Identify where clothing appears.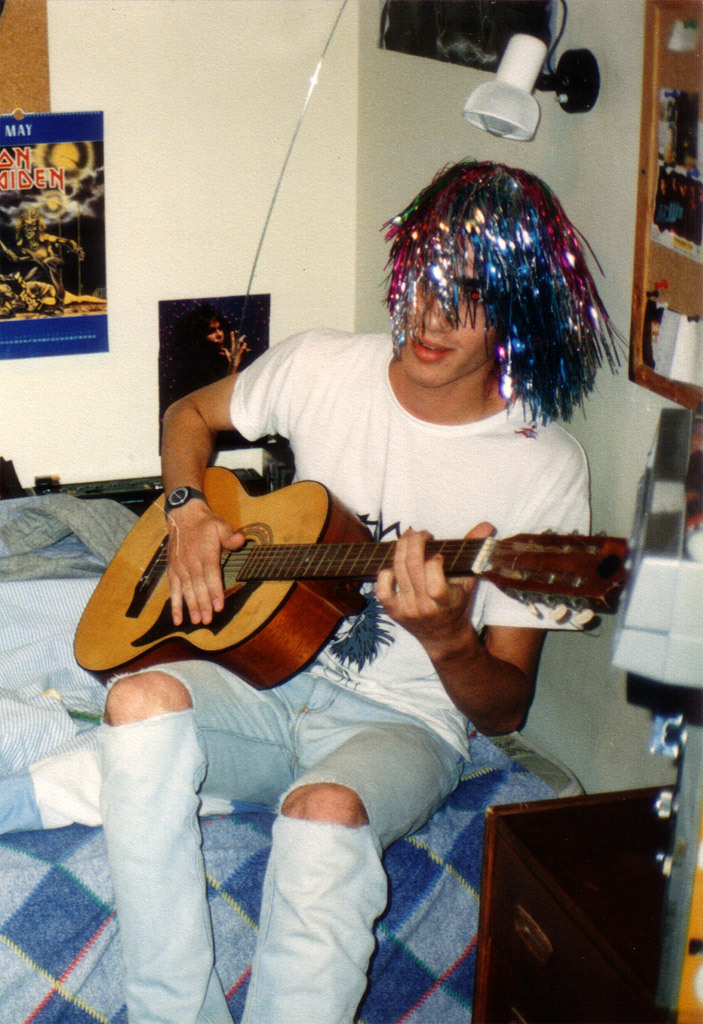
Appears at 155,301,632,709.
